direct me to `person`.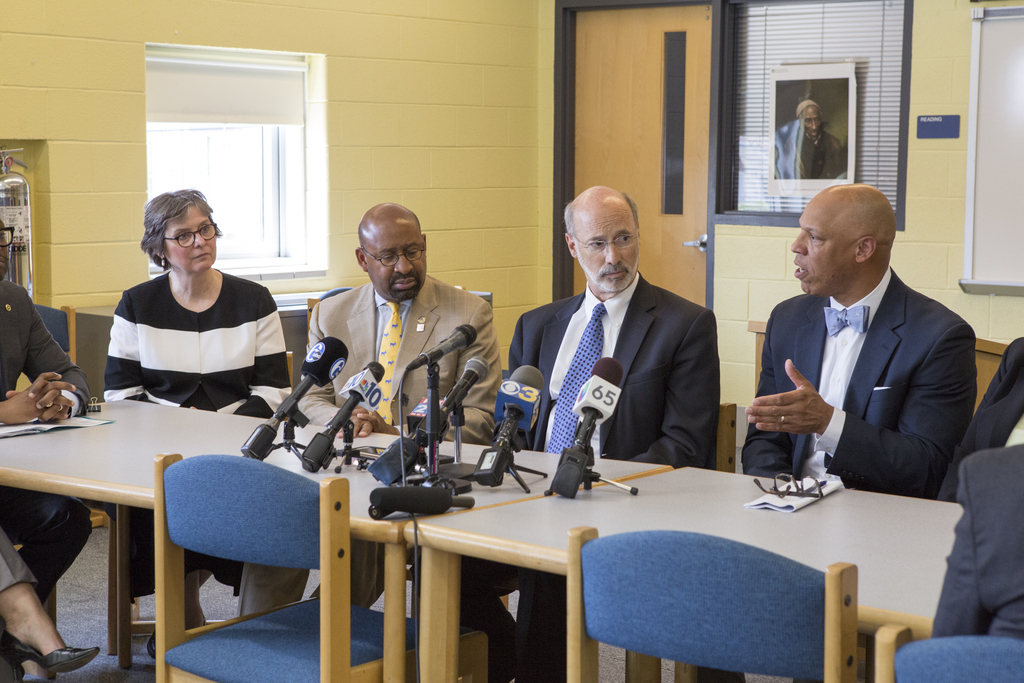
Direction: 935, 324, 1023, 502.
